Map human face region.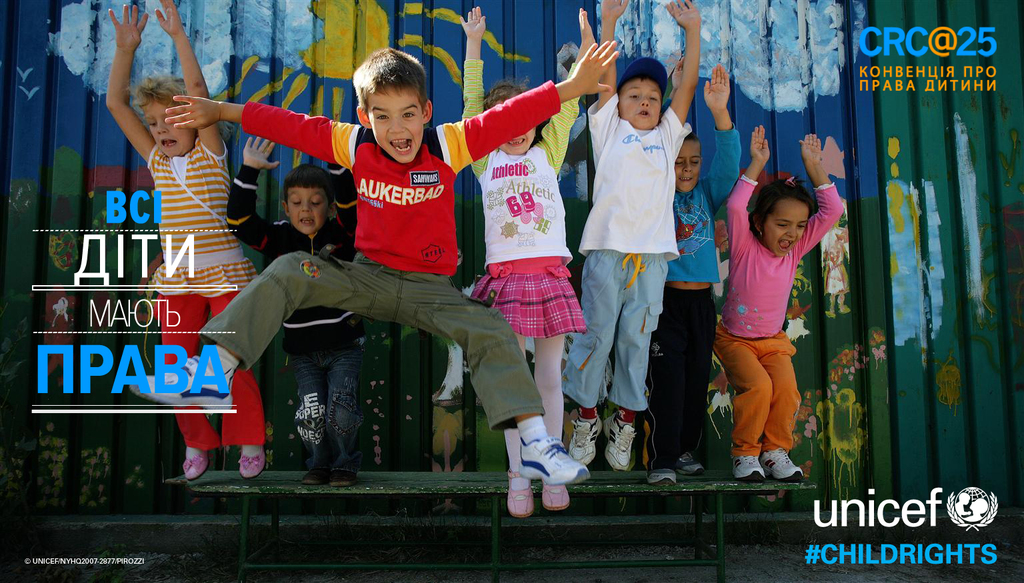
Mapped to [left=497, top=98, right=537, bottom=155].
